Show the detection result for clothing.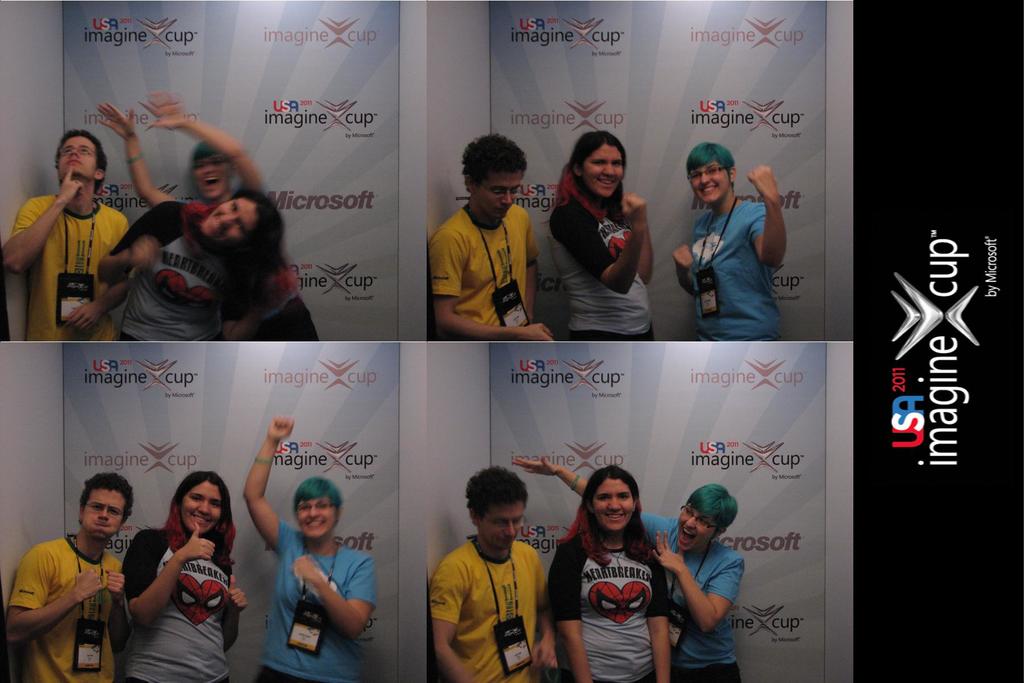
[548,198,655,341].
